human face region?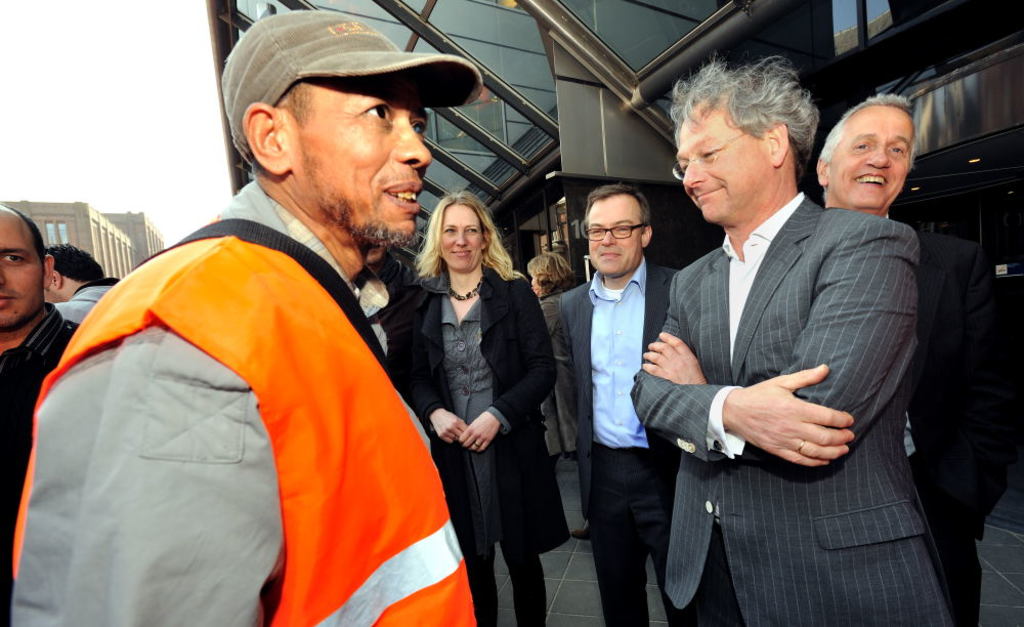
box(1, 217, 43, 323)
